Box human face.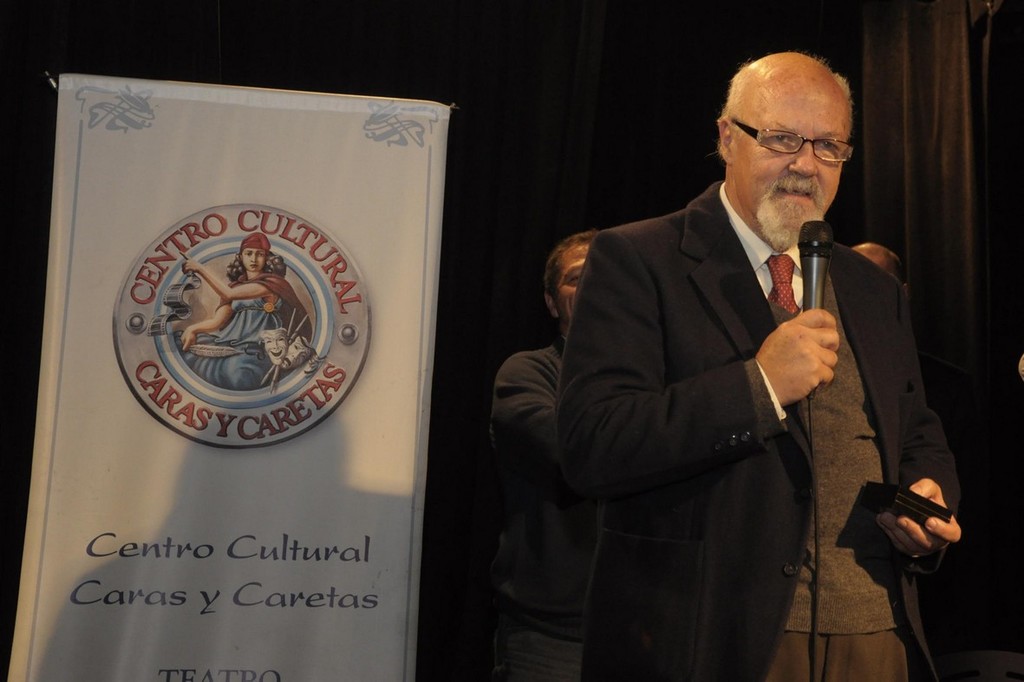
265,335,285,360.
